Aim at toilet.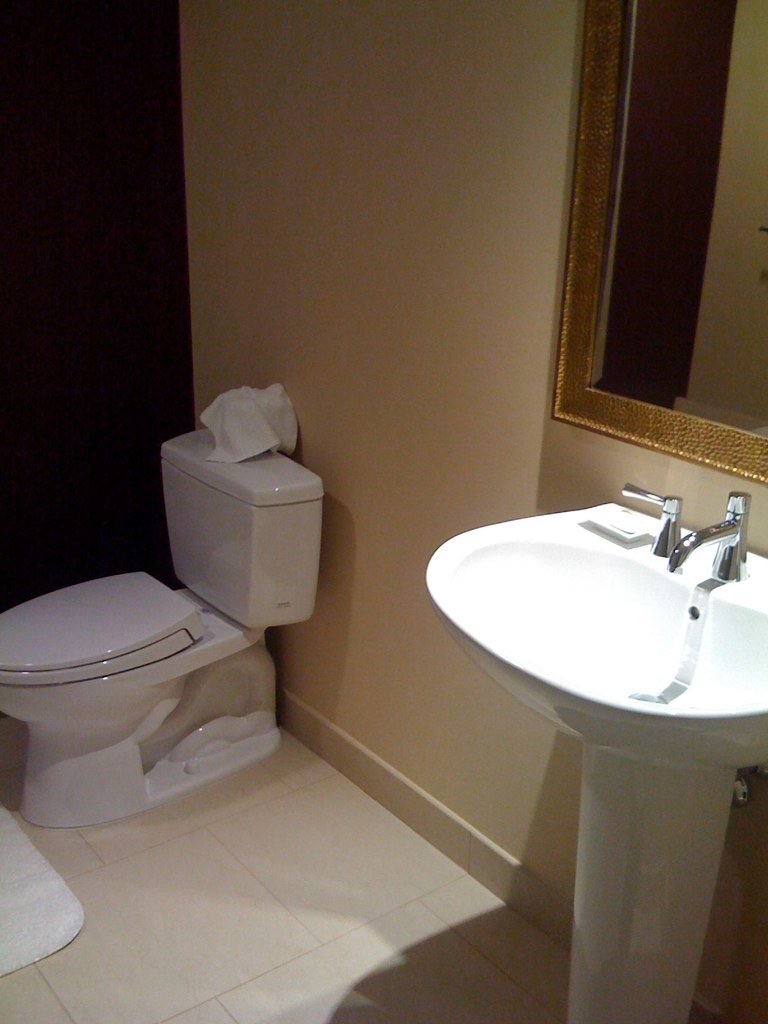
Aimed at crop(0, 554, 229, 835).
